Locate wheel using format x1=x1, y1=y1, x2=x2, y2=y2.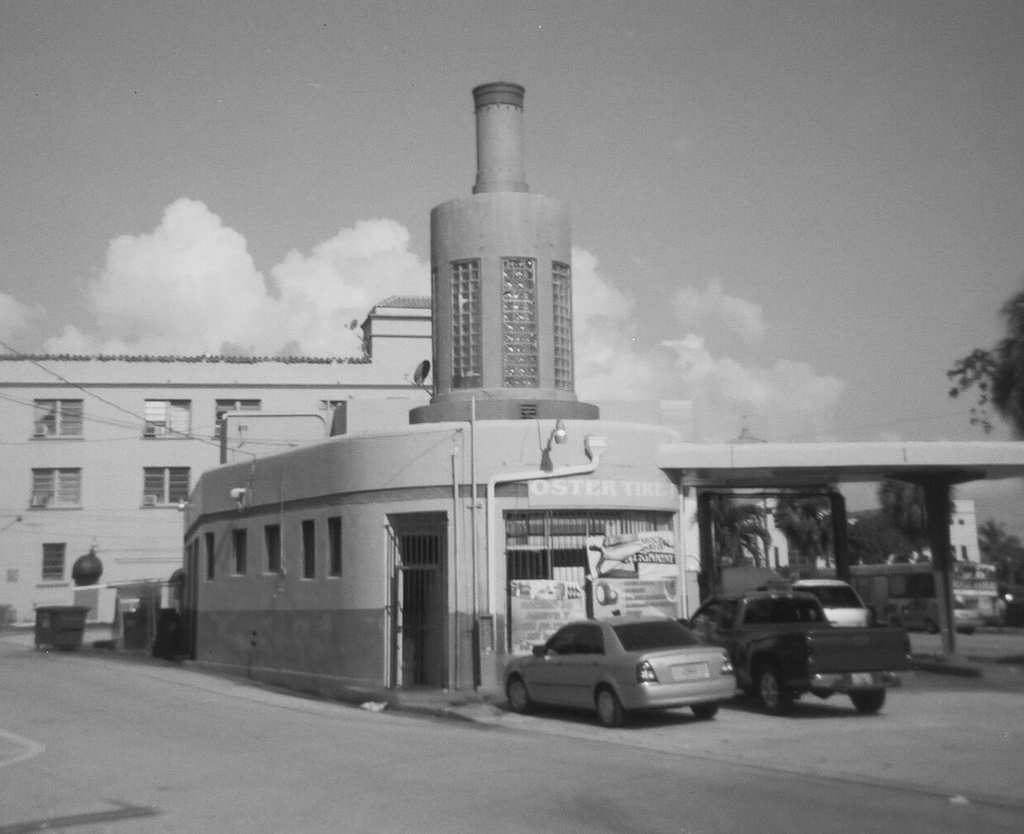
x1=595, y1=687, x2=621, y2=730.
